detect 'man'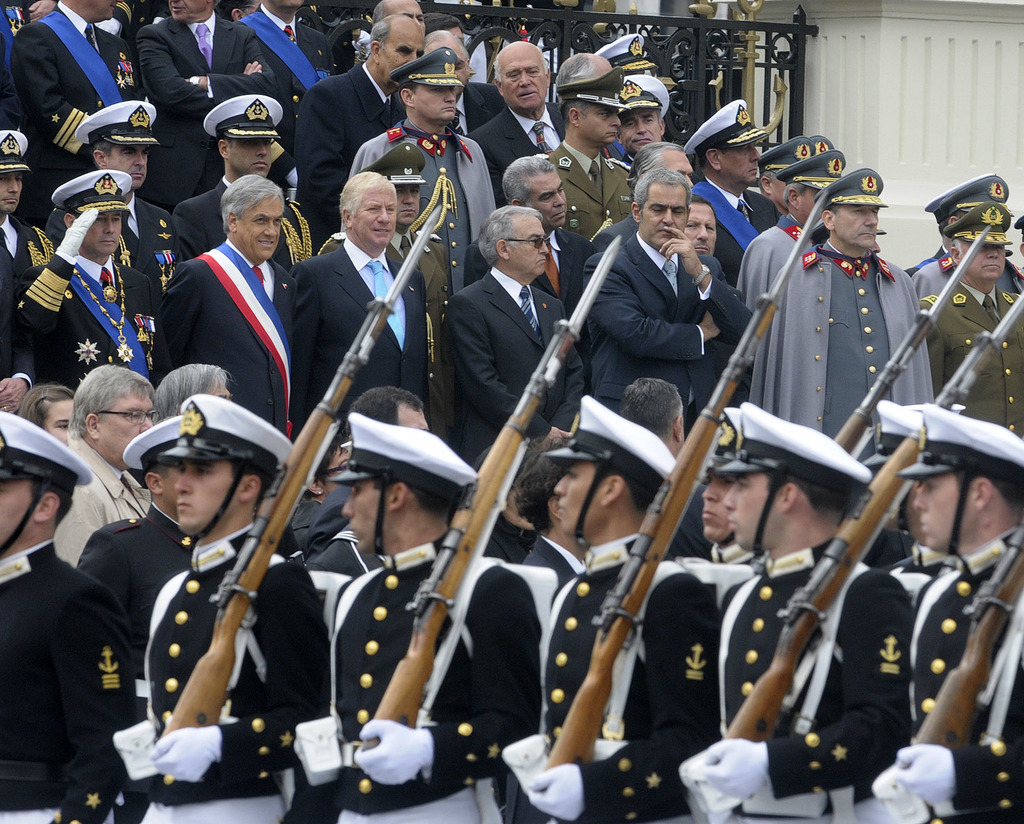
Rect(133, 0, 314, 183)
